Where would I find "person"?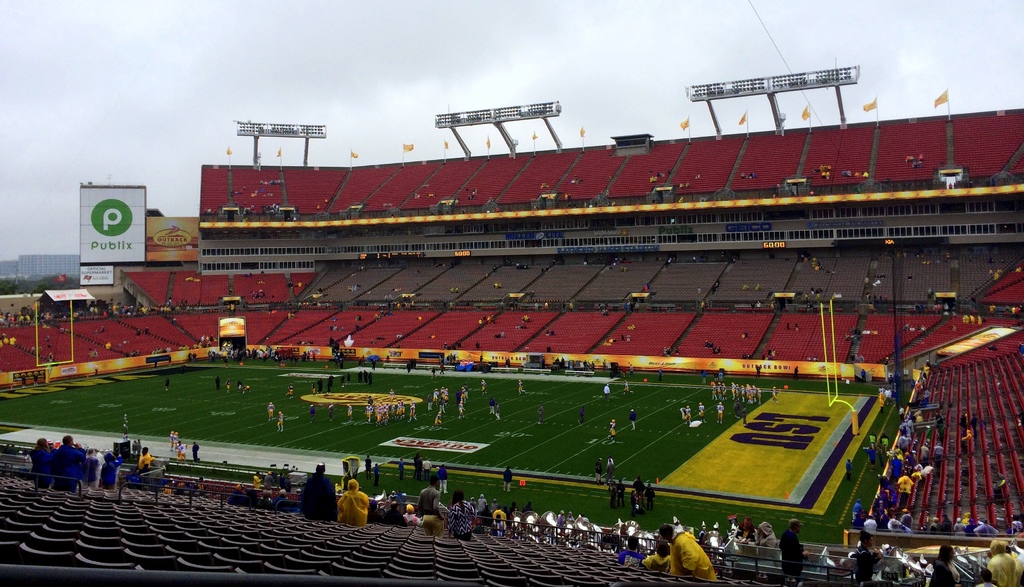
At left=668, top=524, right=717, bottom=577.
